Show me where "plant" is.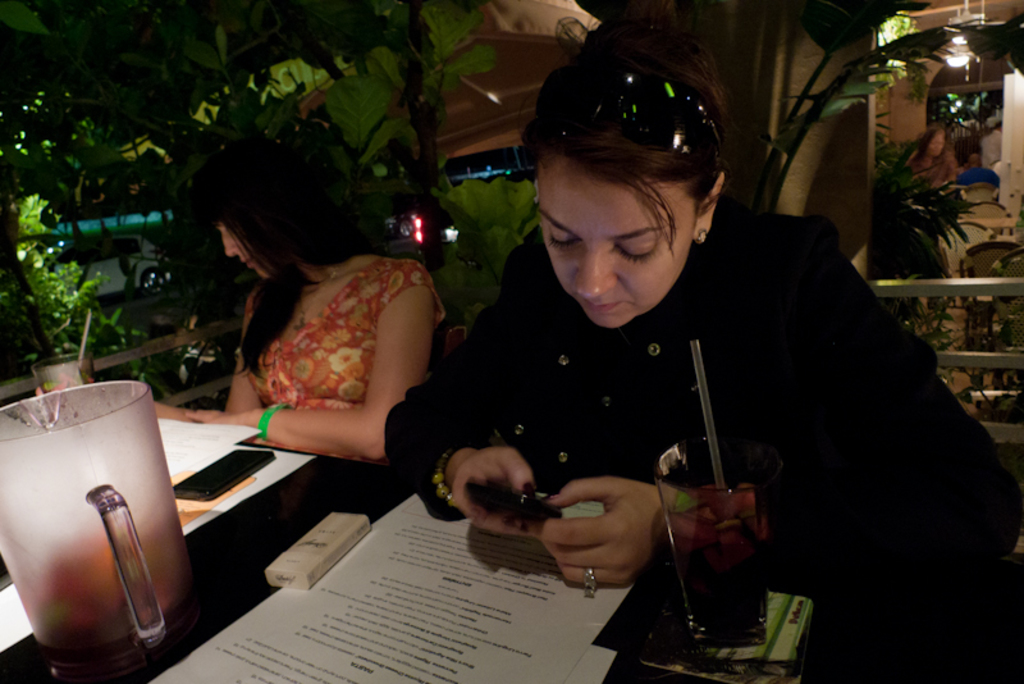
"plant" is at [869,102,997,298].
